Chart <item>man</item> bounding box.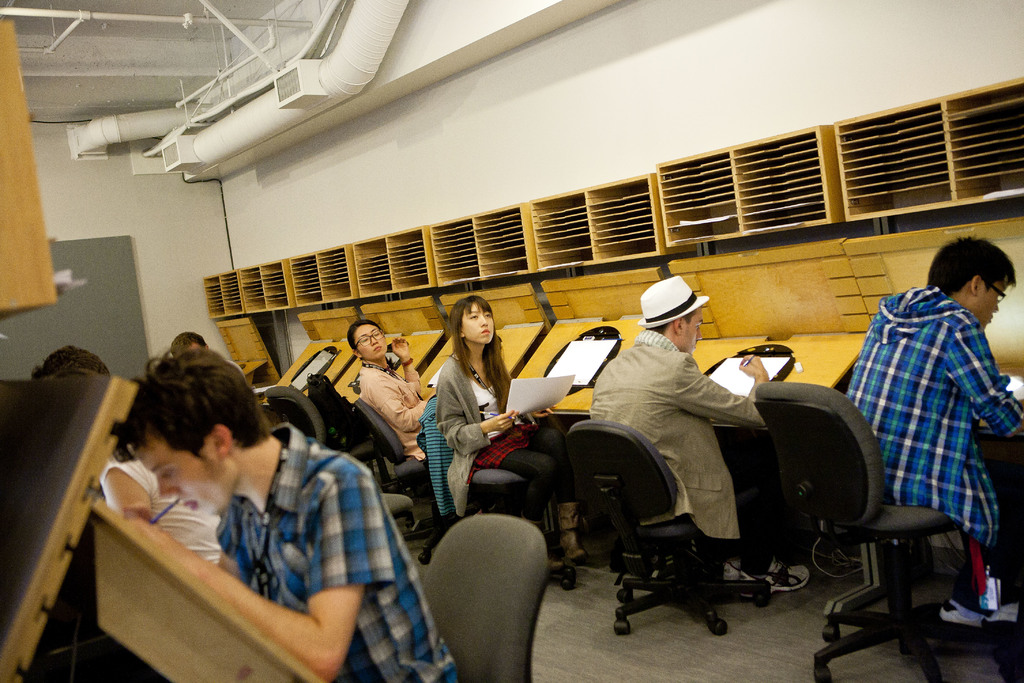
Charted: locate(840, 226, 1023, 630).
